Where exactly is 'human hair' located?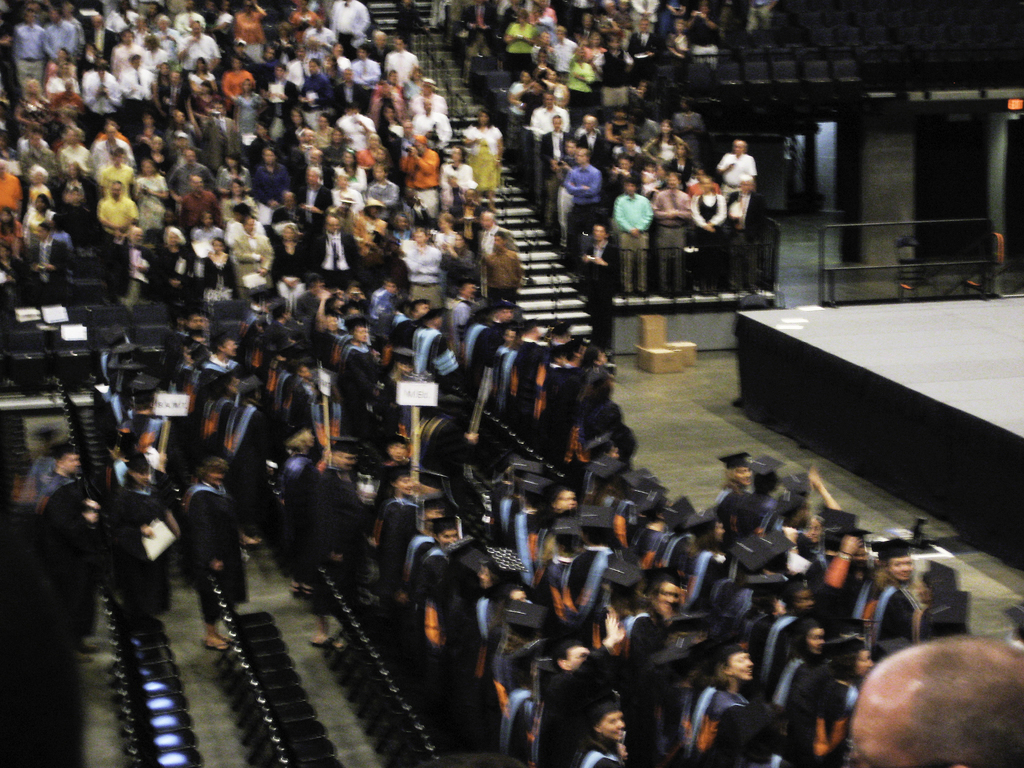
Its bounding box is x1=709, y1=655, x2=732, y2=694.
